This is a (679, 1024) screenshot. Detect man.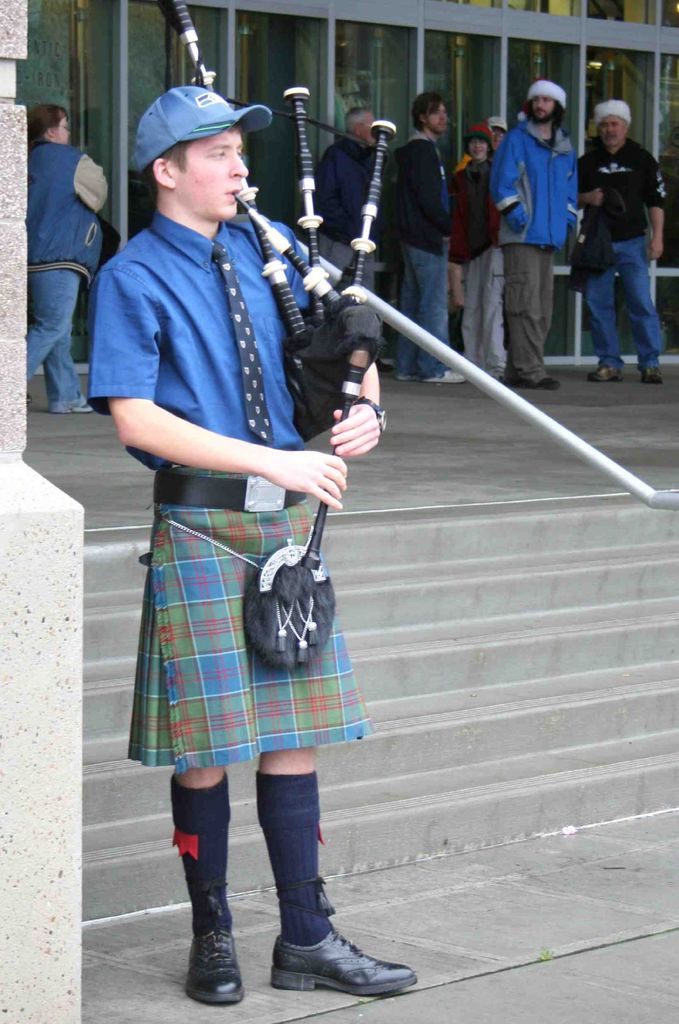
rect(573, 106, 676, 368).
